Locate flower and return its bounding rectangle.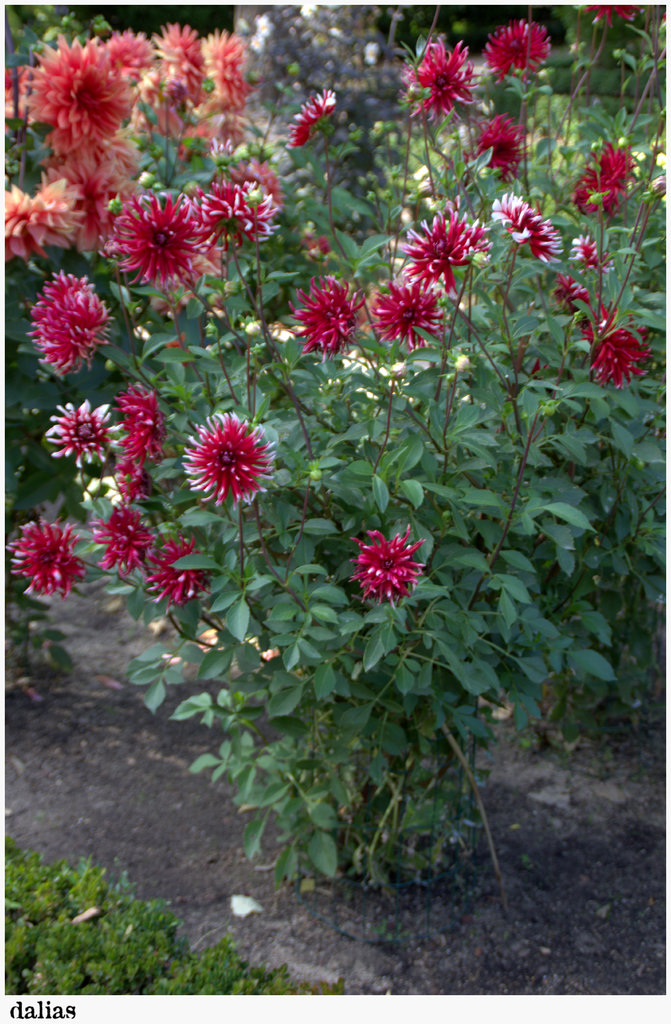
{"x1": 289, "y1": 81, "x2": 342, "y2": 151}.
